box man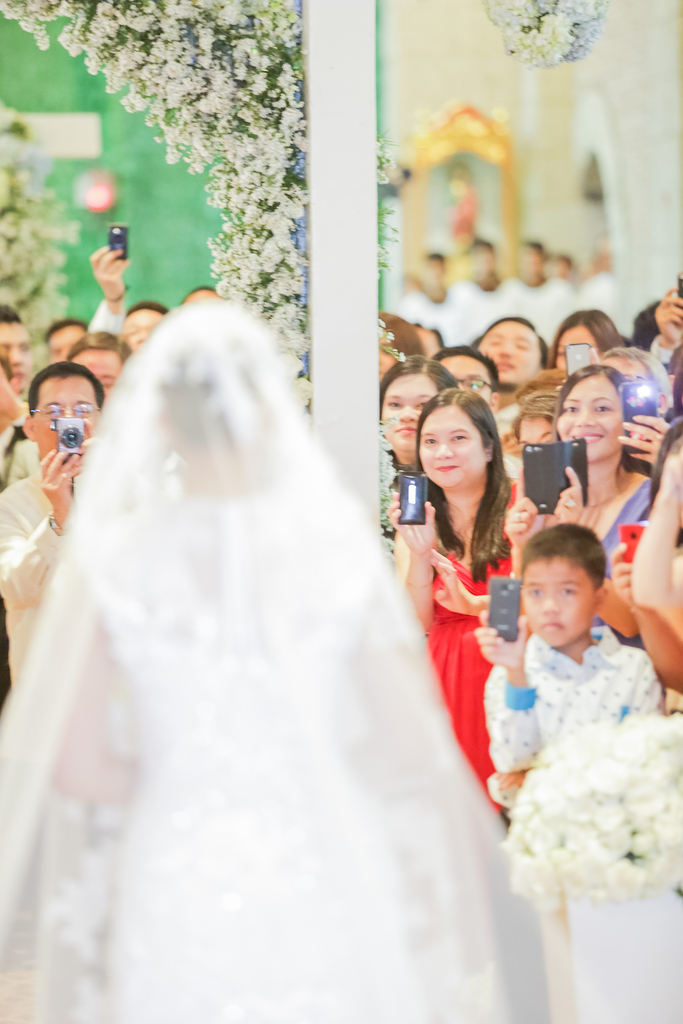
BBox(630, 298, 660, 349)
